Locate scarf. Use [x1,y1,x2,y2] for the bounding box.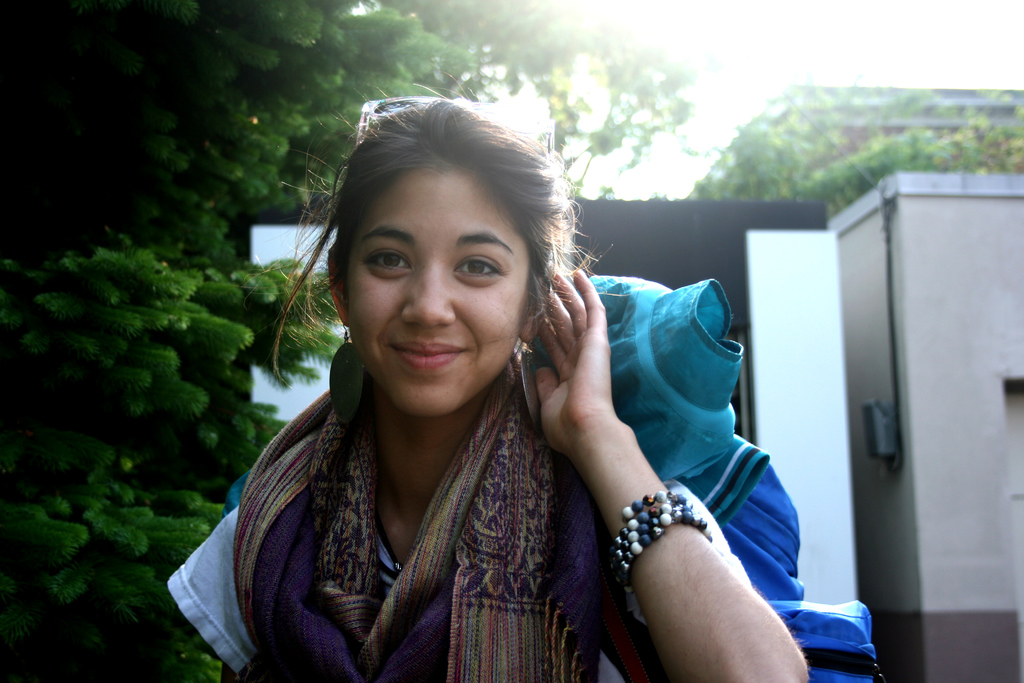
[232,370,596,682].
